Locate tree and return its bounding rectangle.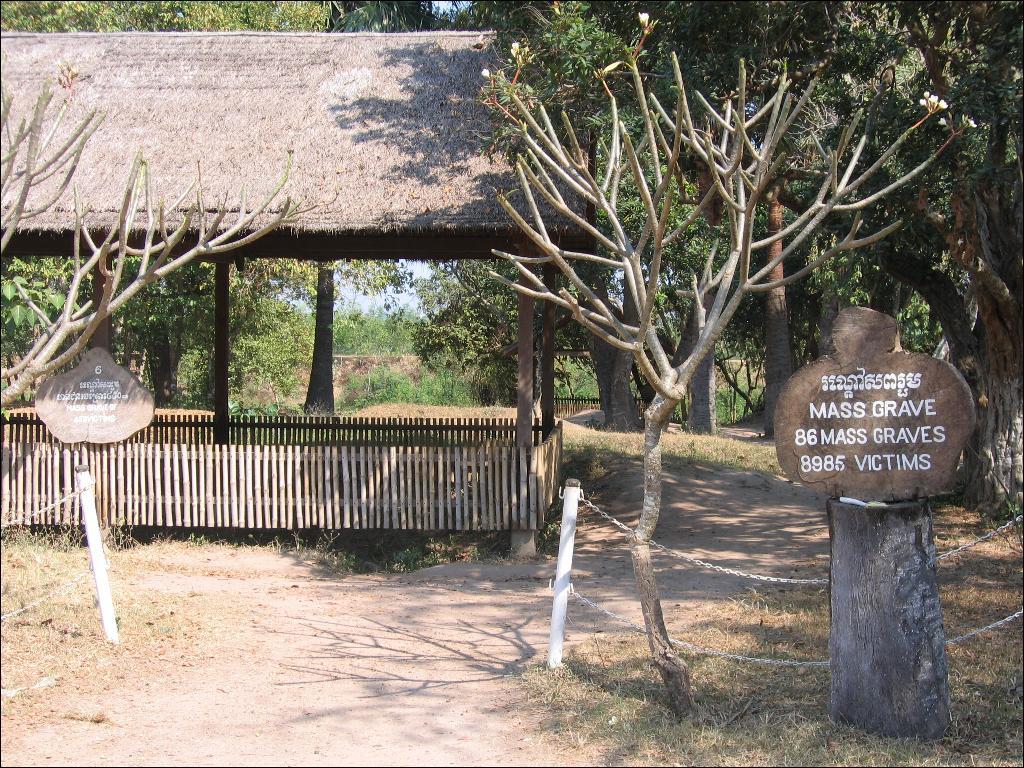
[left=200, top=291, right=326, bottom=398].
